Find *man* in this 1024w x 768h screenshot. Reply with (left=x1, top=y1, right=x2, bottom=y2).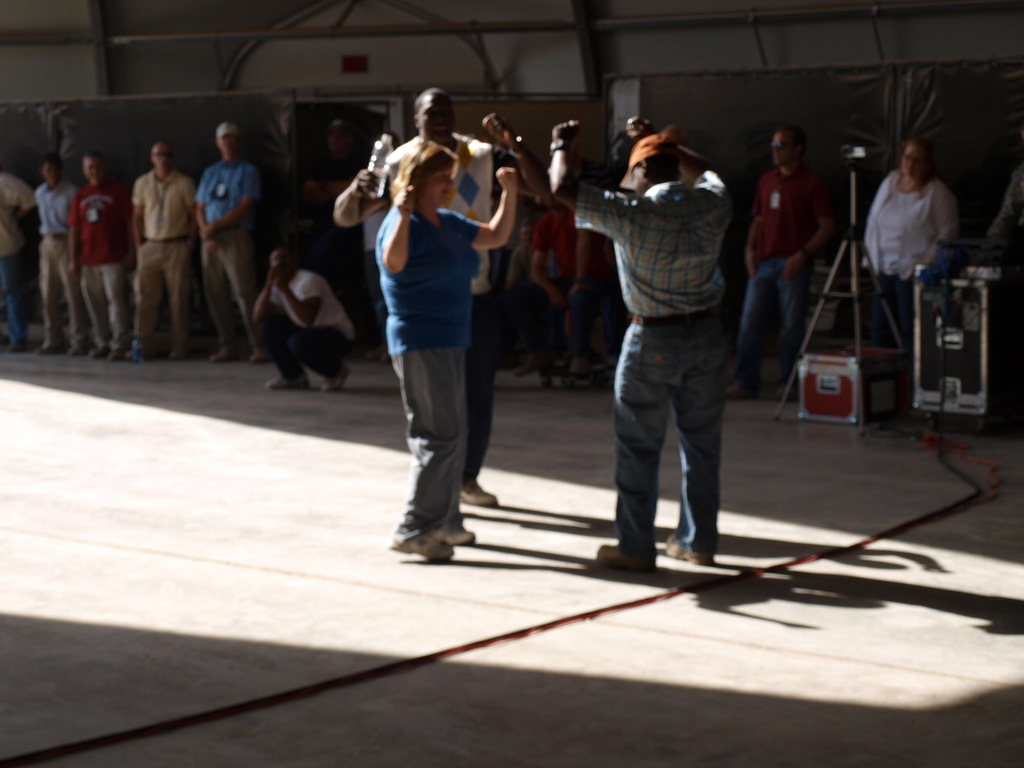
(left=535, top=109, right=724, bottom=575).
